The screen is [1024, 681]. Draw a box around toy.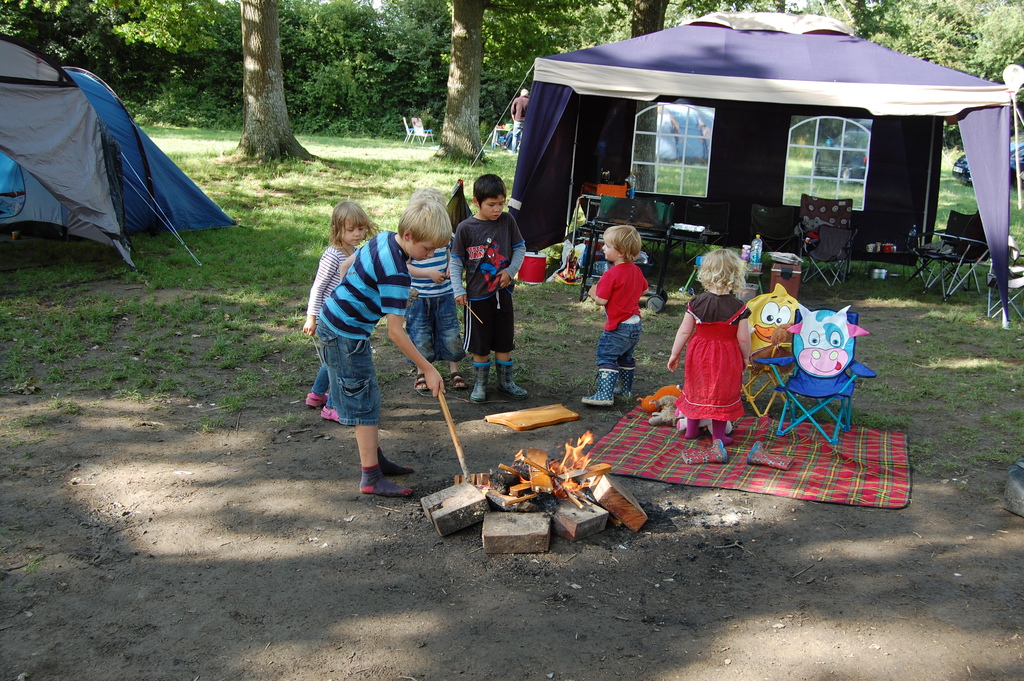
<region>675, 407, 733, 434</region>.
